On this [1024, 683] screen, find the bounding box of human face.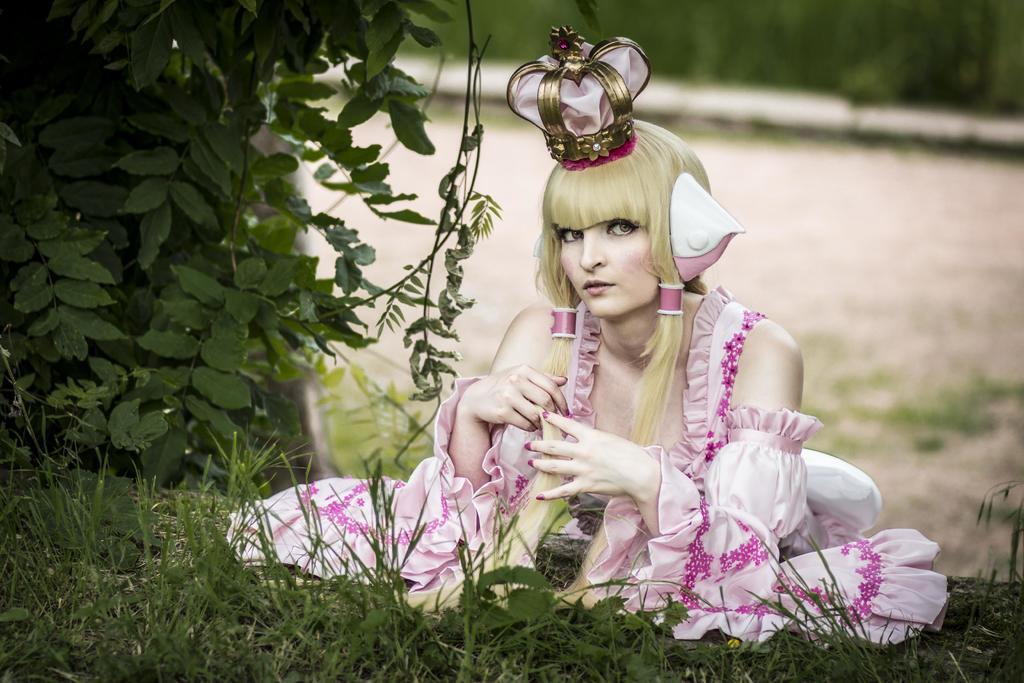
Bounding box: 559, 224, 652, 311.
